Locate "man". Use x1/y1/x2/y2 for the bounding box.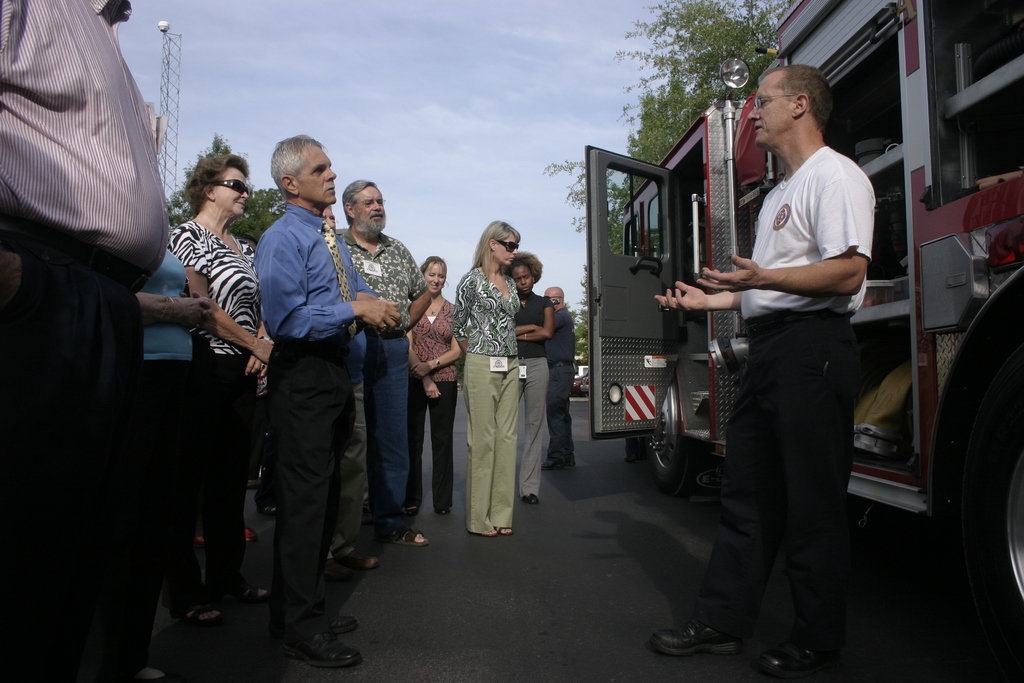
540/290/585/475.
